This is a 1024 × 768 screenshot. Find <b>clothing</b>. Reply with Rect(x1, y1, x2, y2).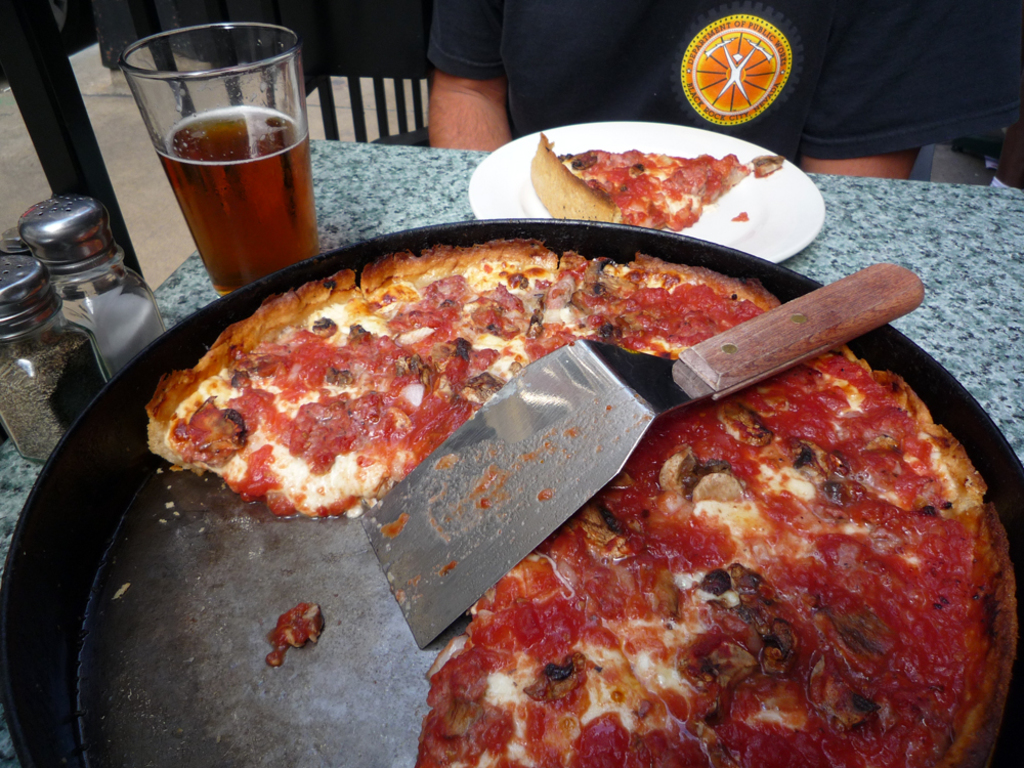
Rect(421, 0, 1023, 171).
